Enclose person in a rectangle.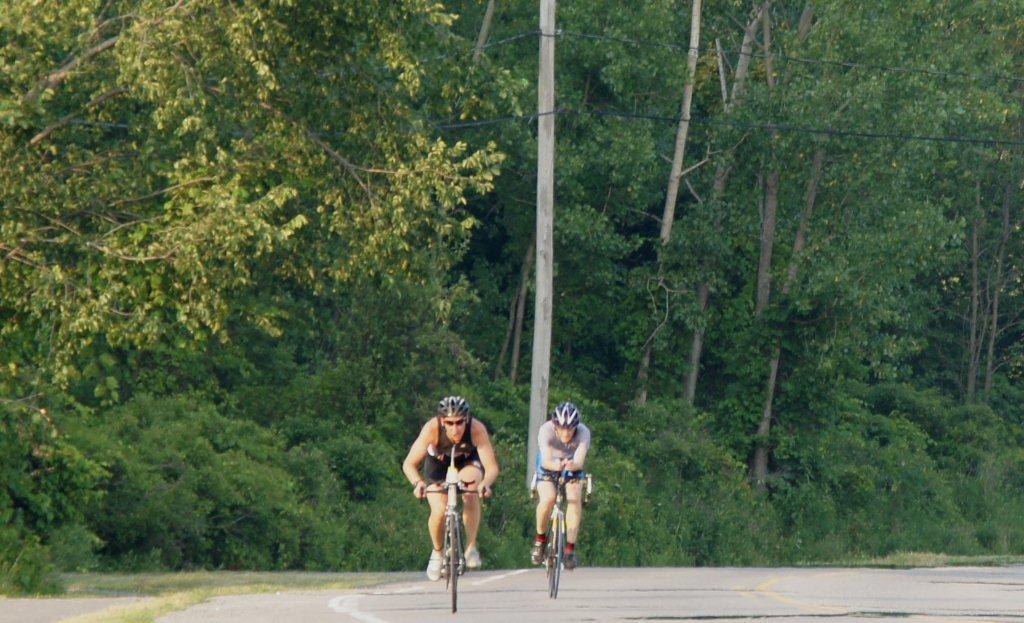
crop(527, 402, 592, 569).
